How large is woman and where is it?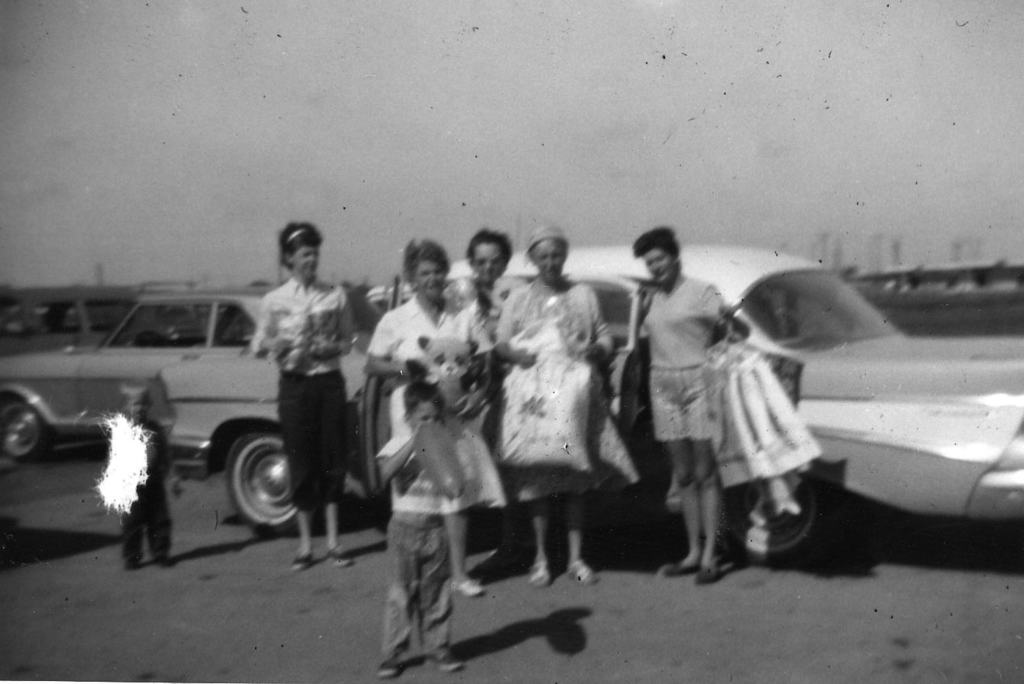
Bounding box: (left=465, top=231, right=524, bottom=331).
